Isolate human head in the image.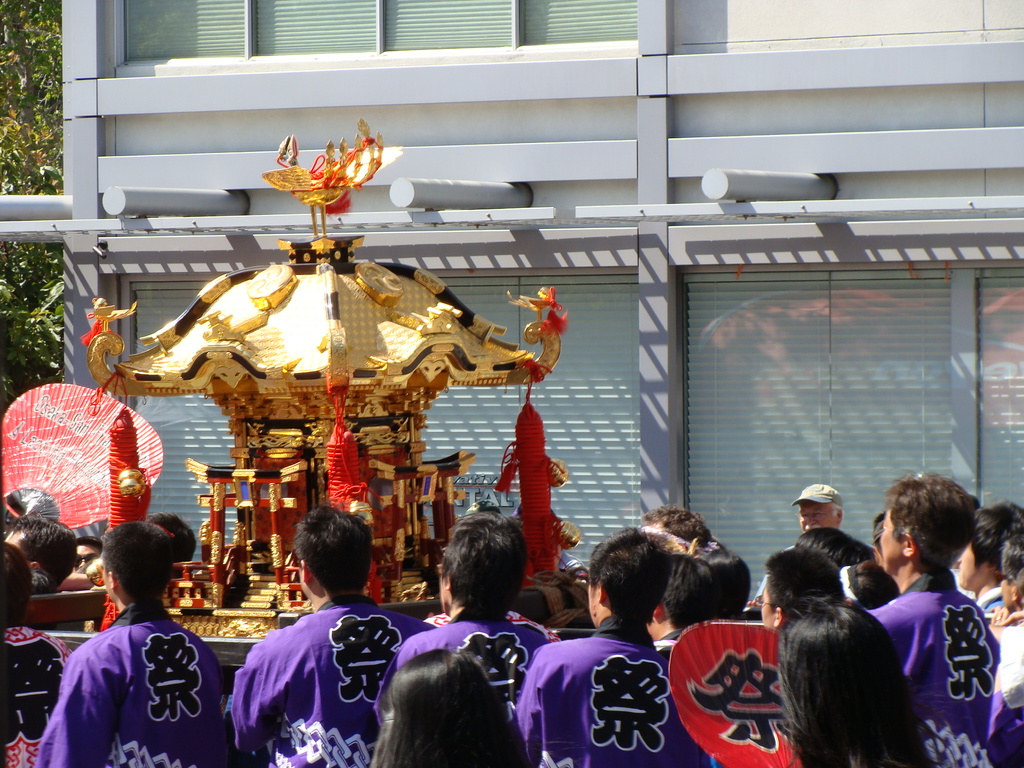
Isolated region: box(852, 541, 877, 566).
